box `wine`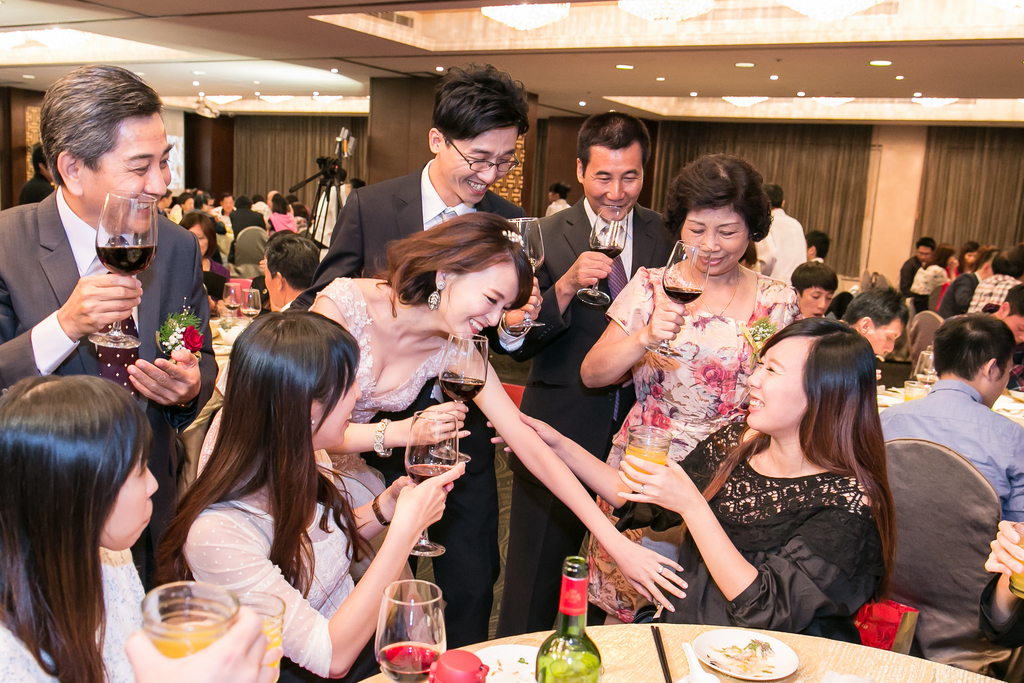
detection(591, 245, 621, 261)
